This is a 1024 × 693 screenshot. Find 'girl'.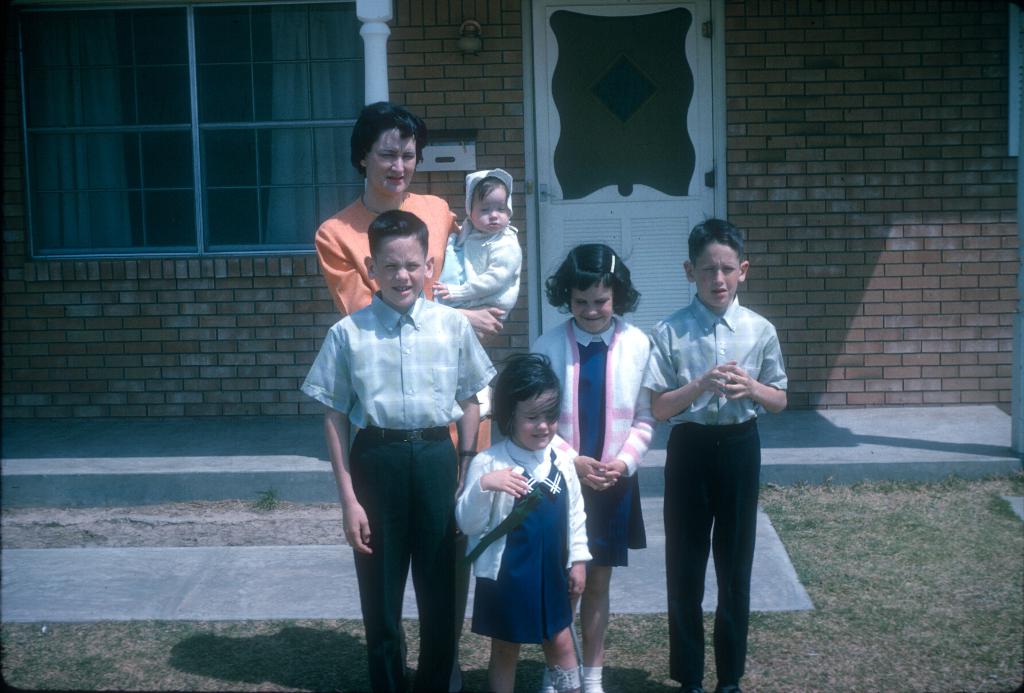
Bounding box: left=535, top=243, right=650, bottom=692.
